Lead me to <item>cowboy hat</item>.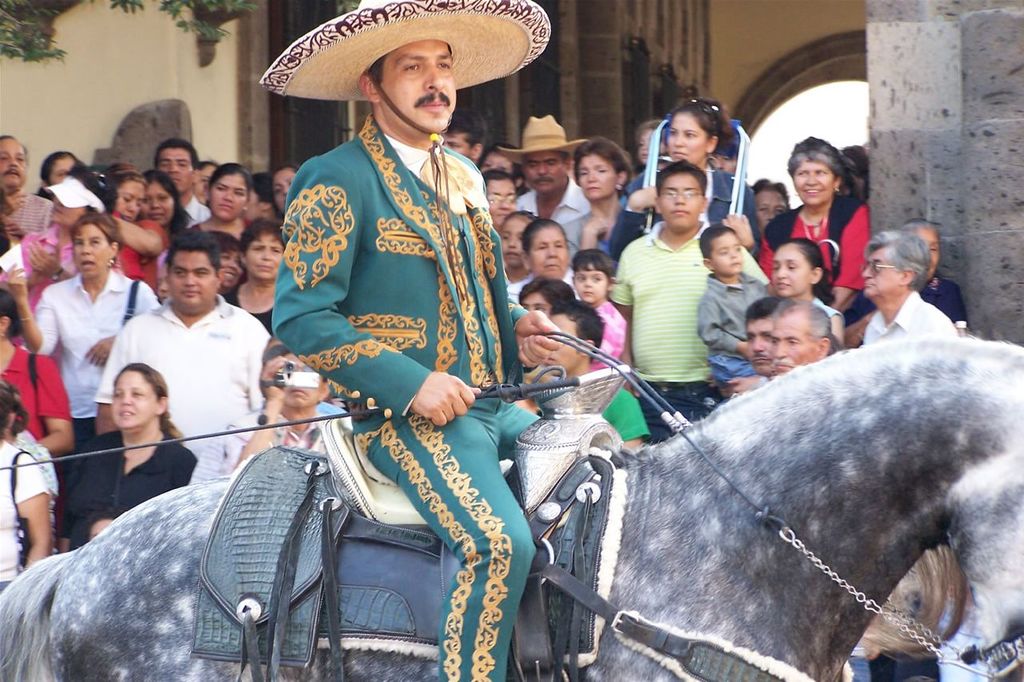
Lead to Rect(494, 110, 594, 155).
